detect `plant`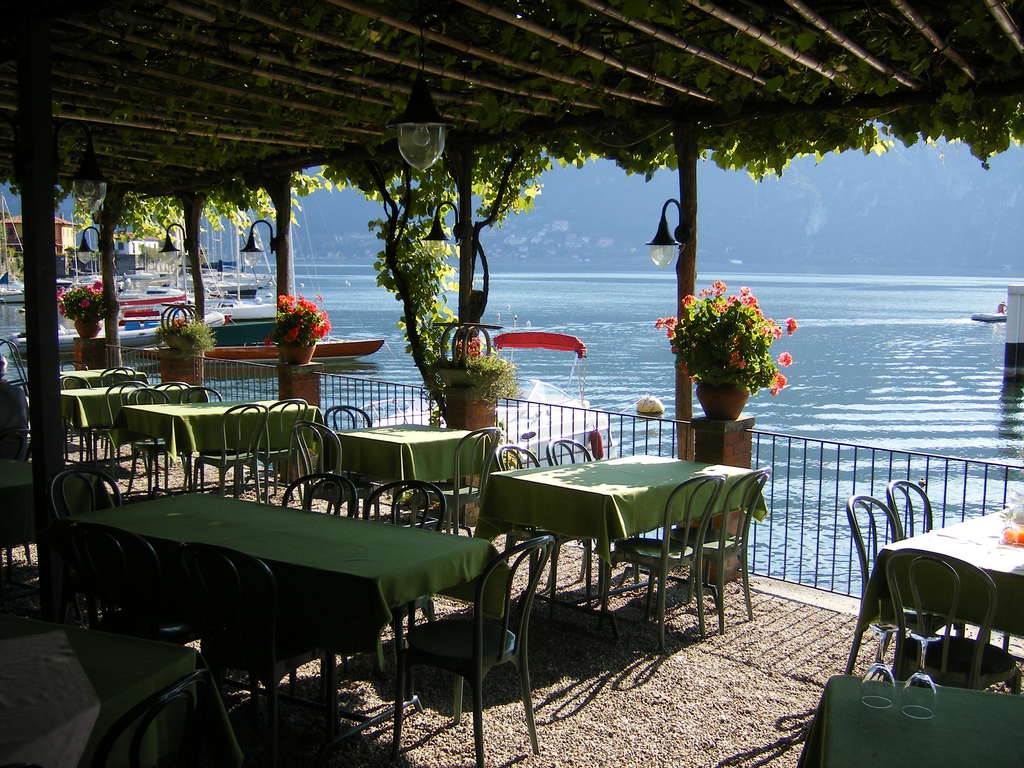
{"x1": 47, "y1": 274, "x2": 118, "y2": 318}
